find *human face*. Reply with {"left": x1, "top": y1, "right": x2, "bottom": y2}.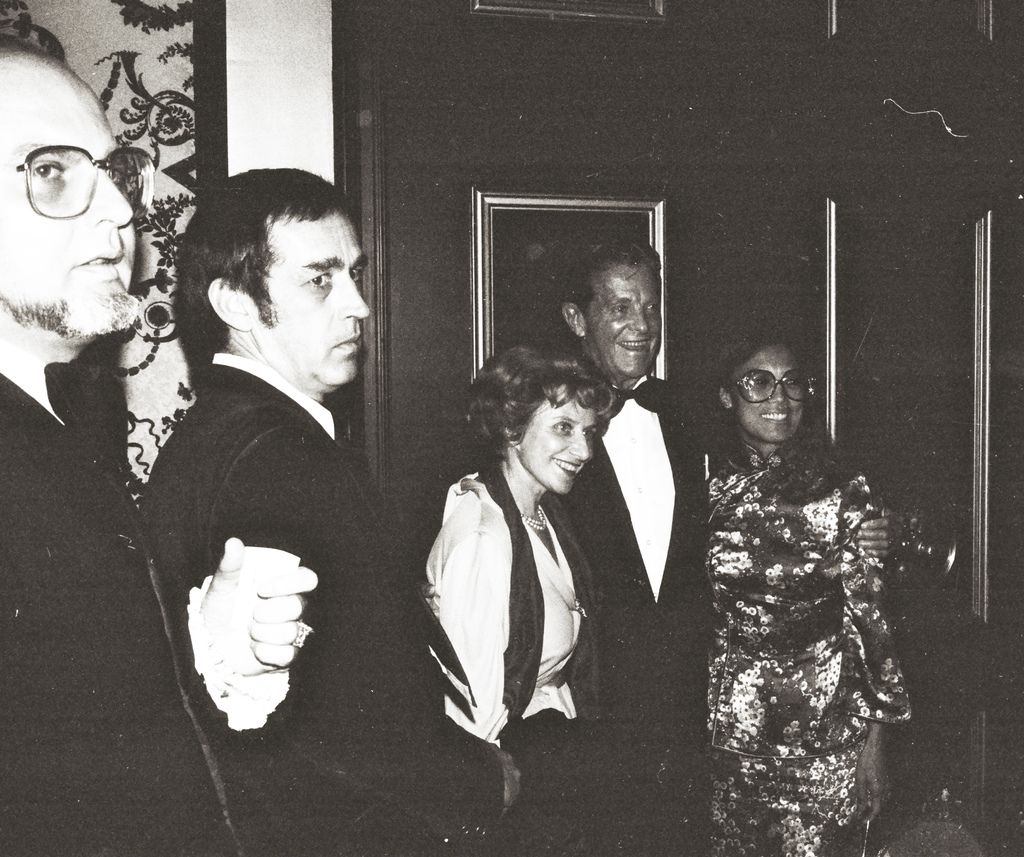
{"left": 519, "top": 392, "right": 593, "bottom": 496}.
